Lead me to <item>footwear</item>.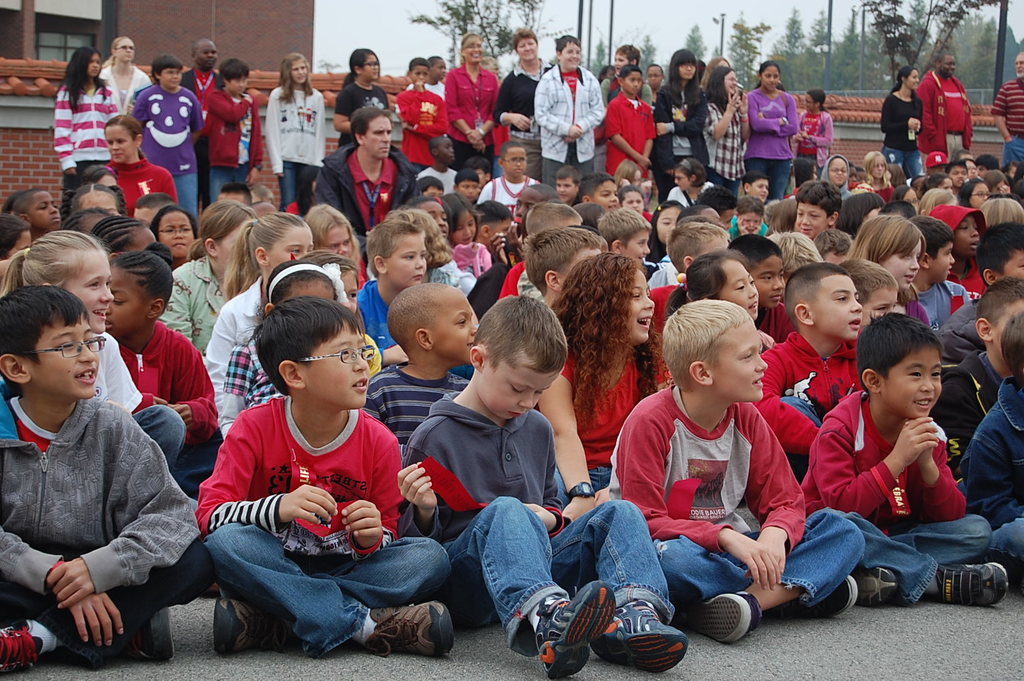
Lead to <region>595, 598, 686, 676</region>.
